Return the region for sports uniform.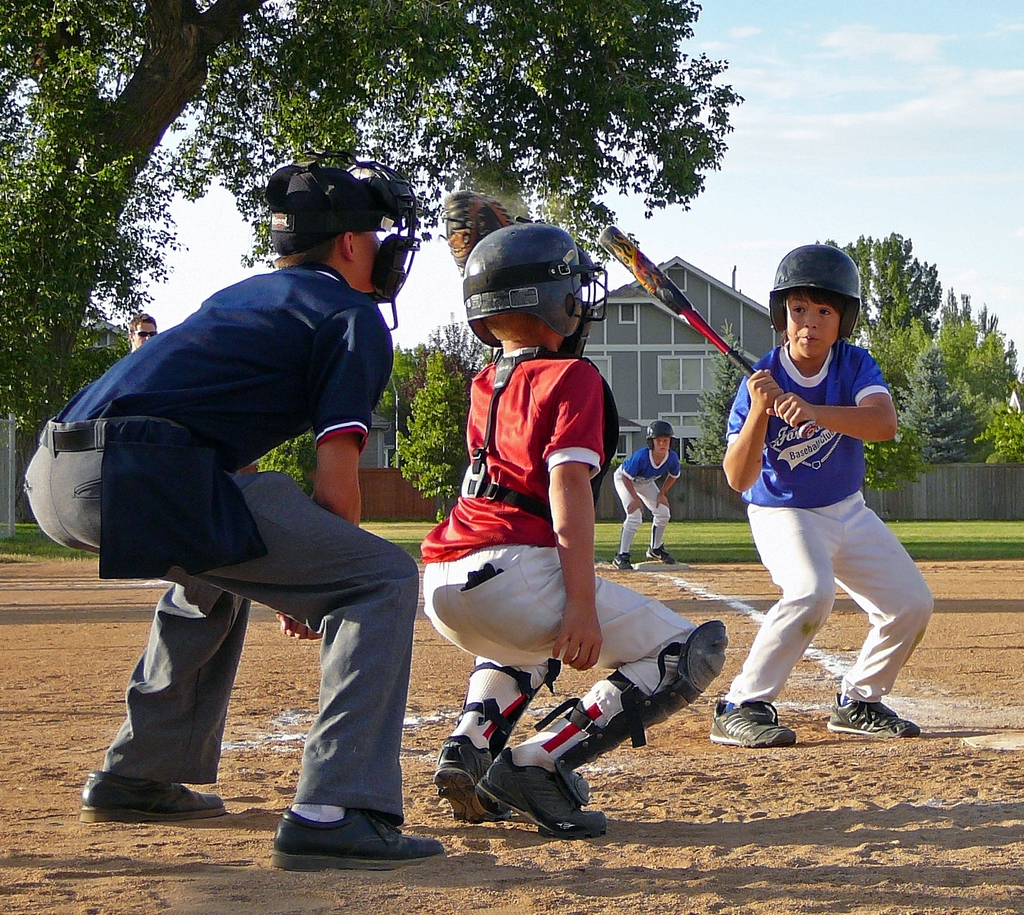
bbox=[417, 348, 741, 788].
